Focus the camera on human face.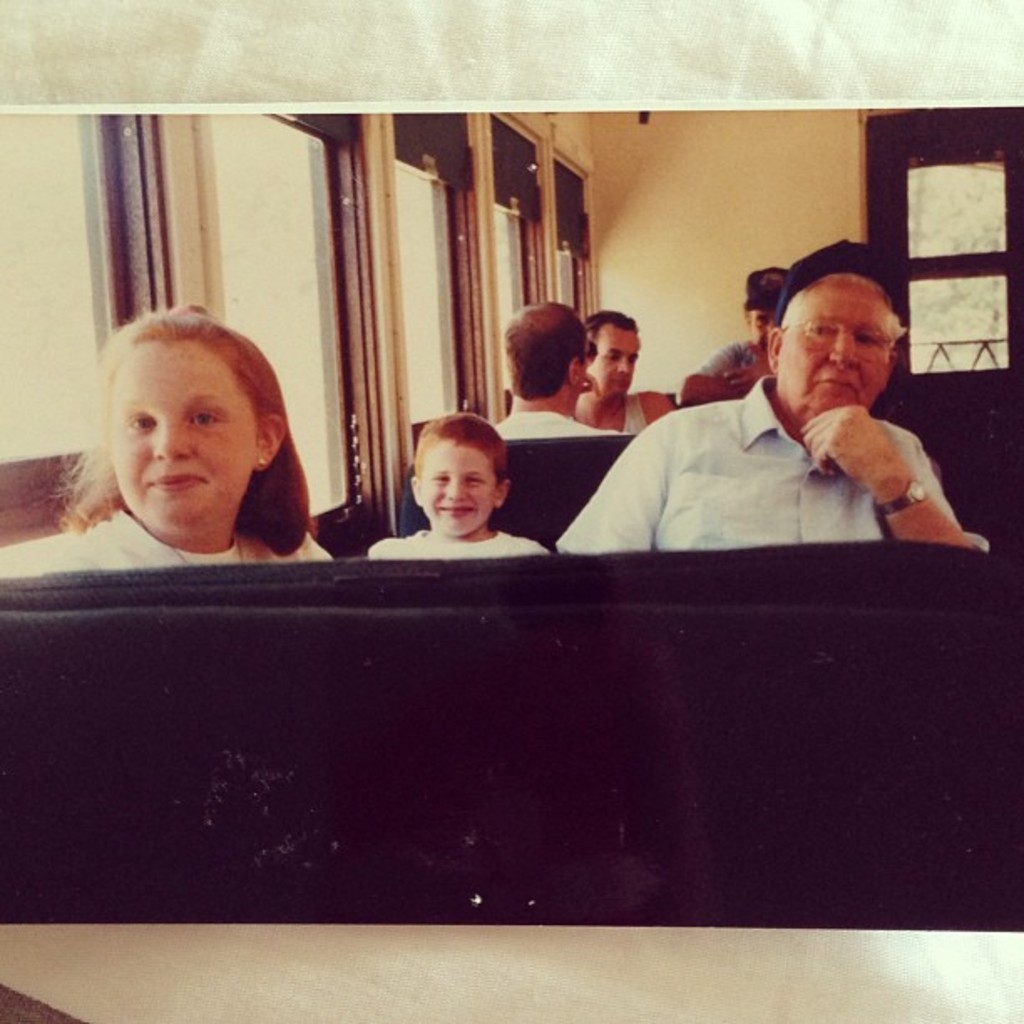
Focus region: detection(596, 328, 634, 392).
